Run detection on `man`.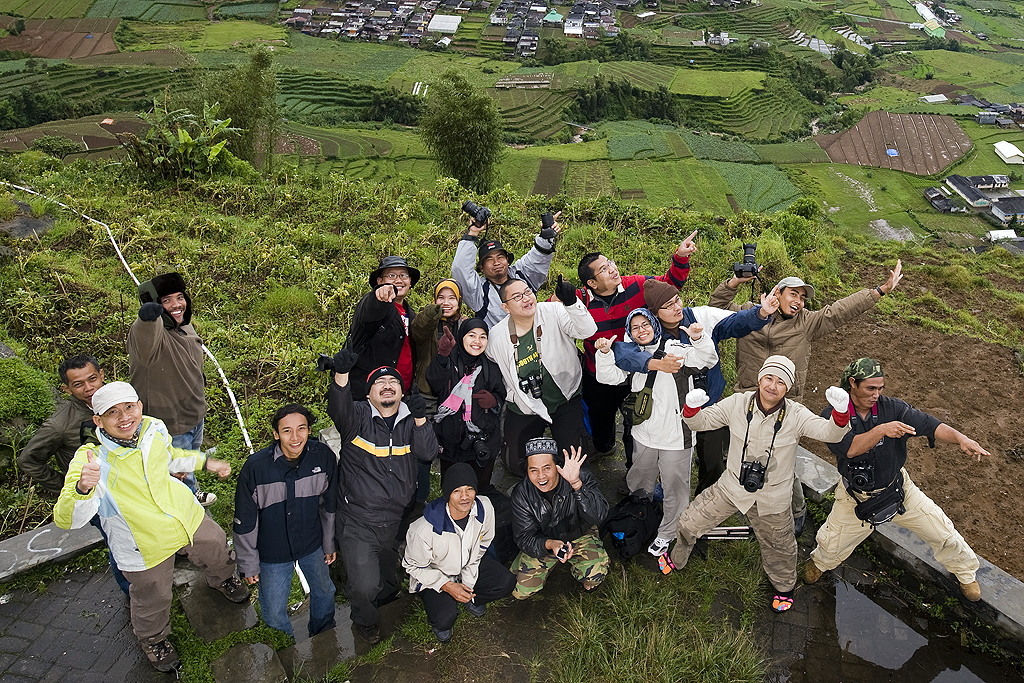
Result: bbox(482, 272, 599, 469).
